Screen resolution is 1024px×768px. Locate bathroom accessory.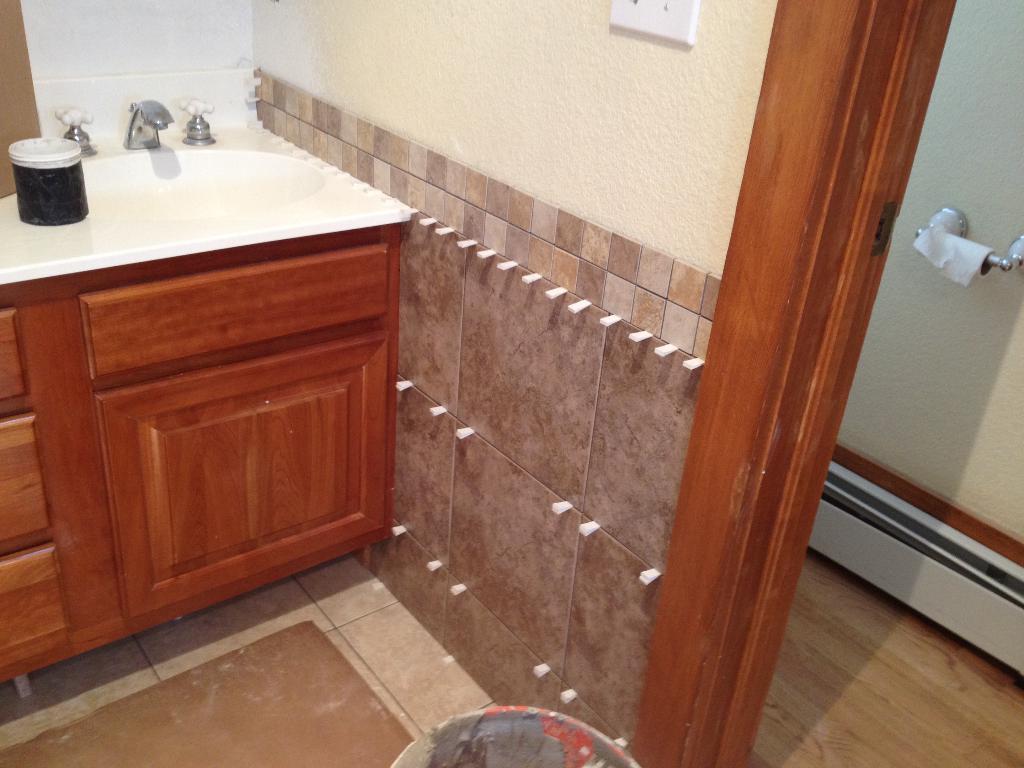
<region>915, 205, 1023, 273</region>.
